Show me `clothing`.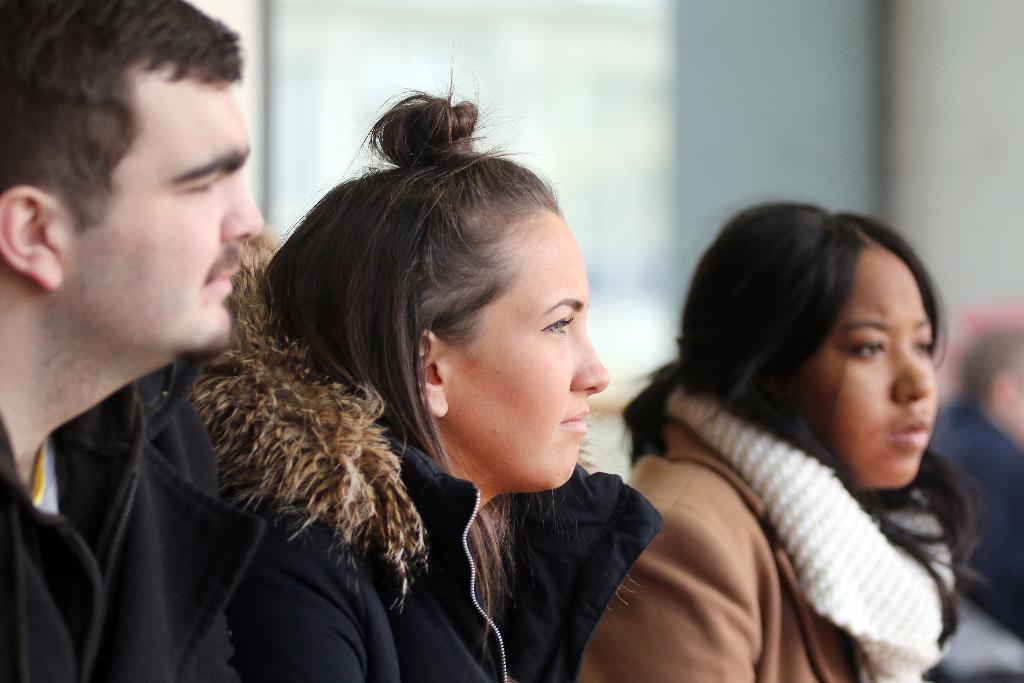
`clothing` is here: {"x1": 581, "y1": 388, "x2": 953, "y2": 682}.
